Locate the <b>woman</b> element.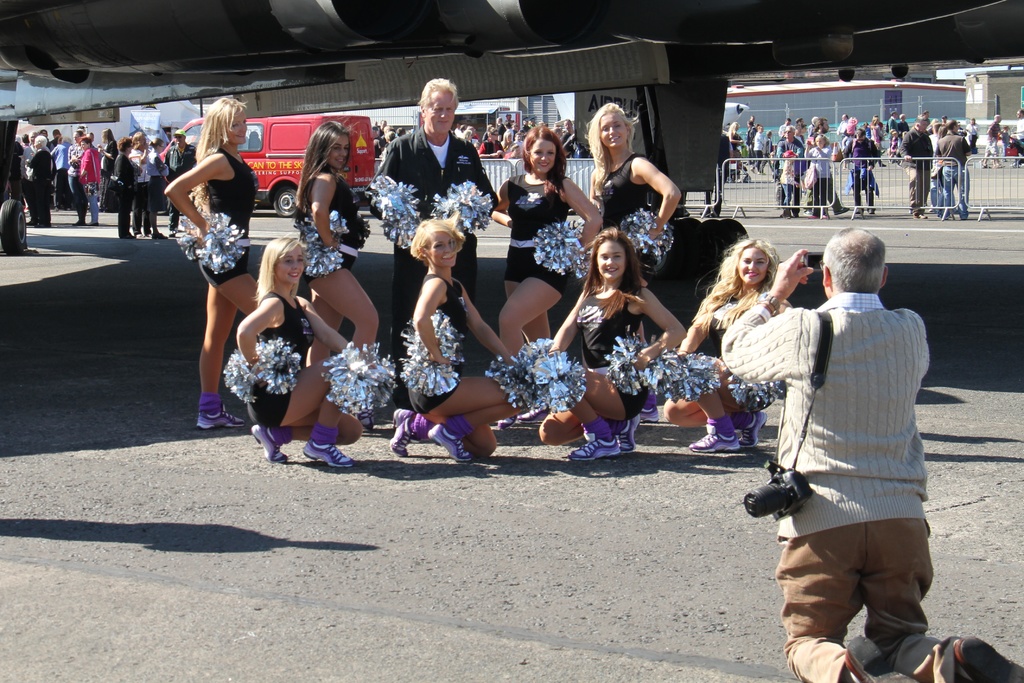
Element bbox: (left=657, top=237, right=806, bottom=457).
